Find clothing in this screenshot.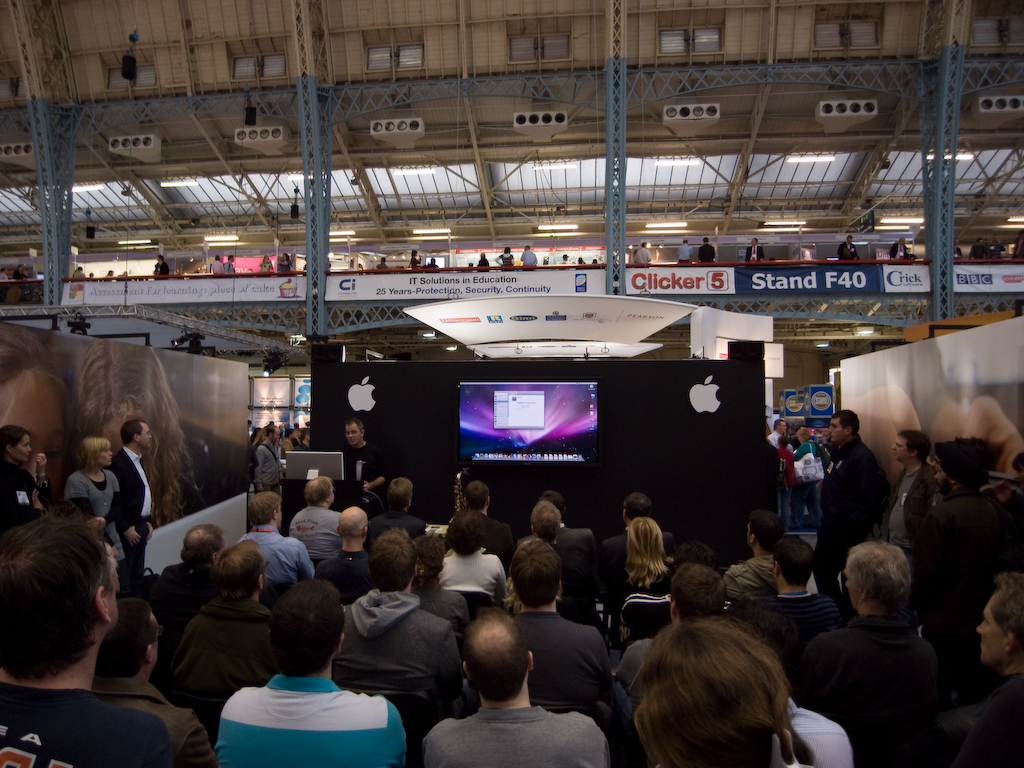
The bounding box for clothing is (418, 703, 612, 767).
